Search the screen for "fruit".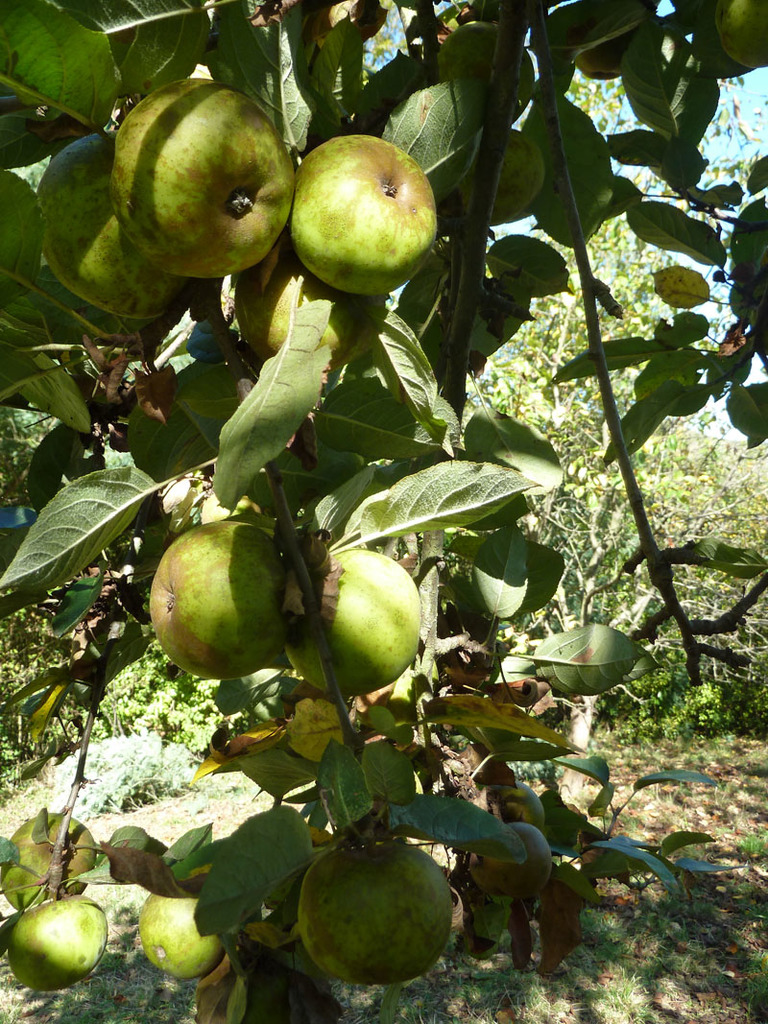
Found at (x1=6, y1=887, x2=110, y2=993).
